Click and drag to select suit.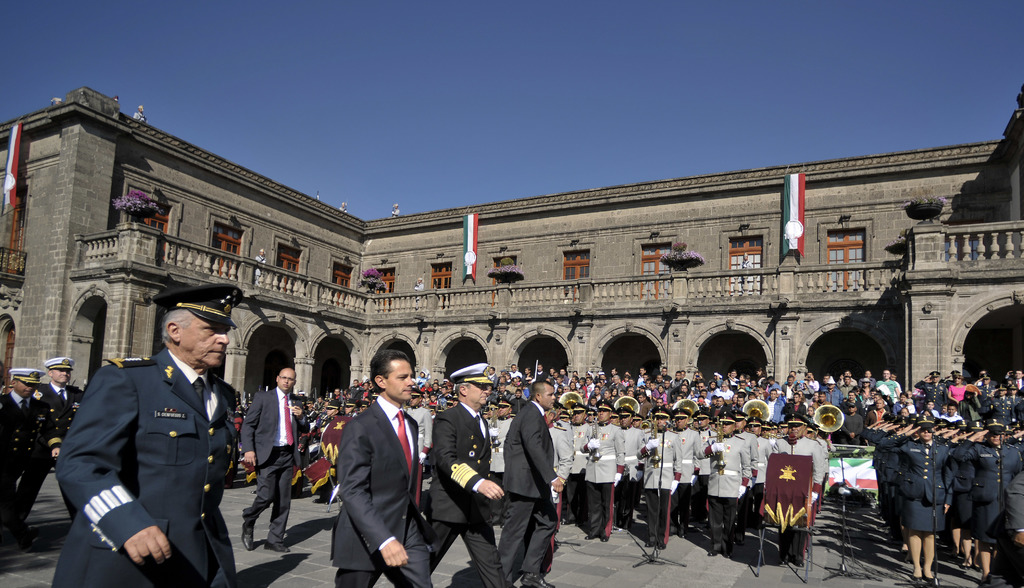
Selection: x1=45, y1=381, x2=81, y2=525.
